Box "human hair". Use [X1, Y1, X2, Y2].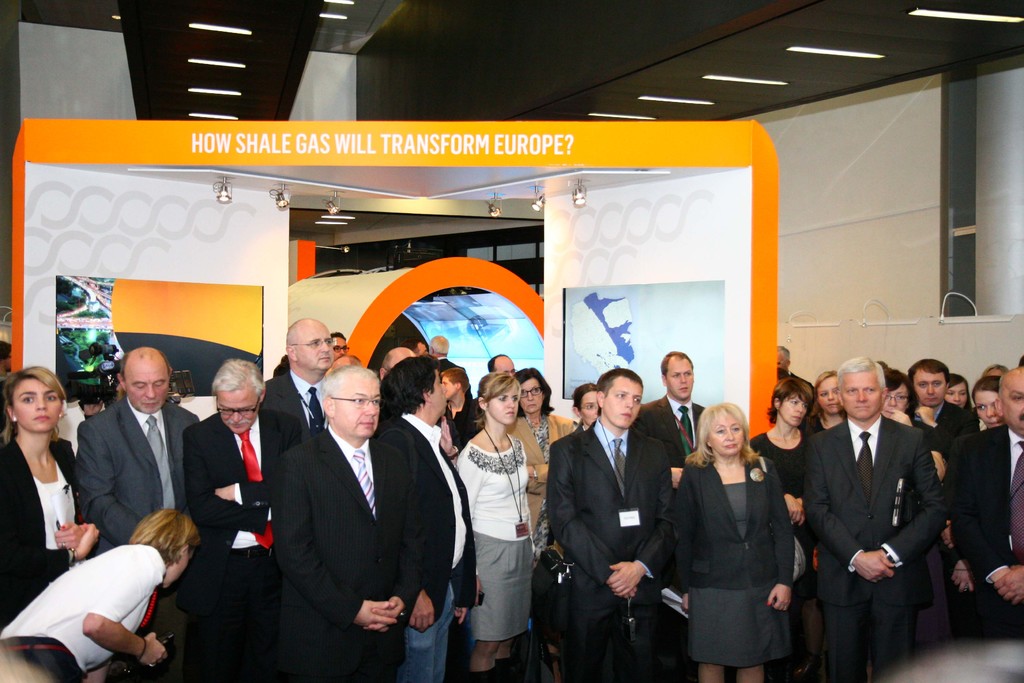
[332, 332, 345, 340].
